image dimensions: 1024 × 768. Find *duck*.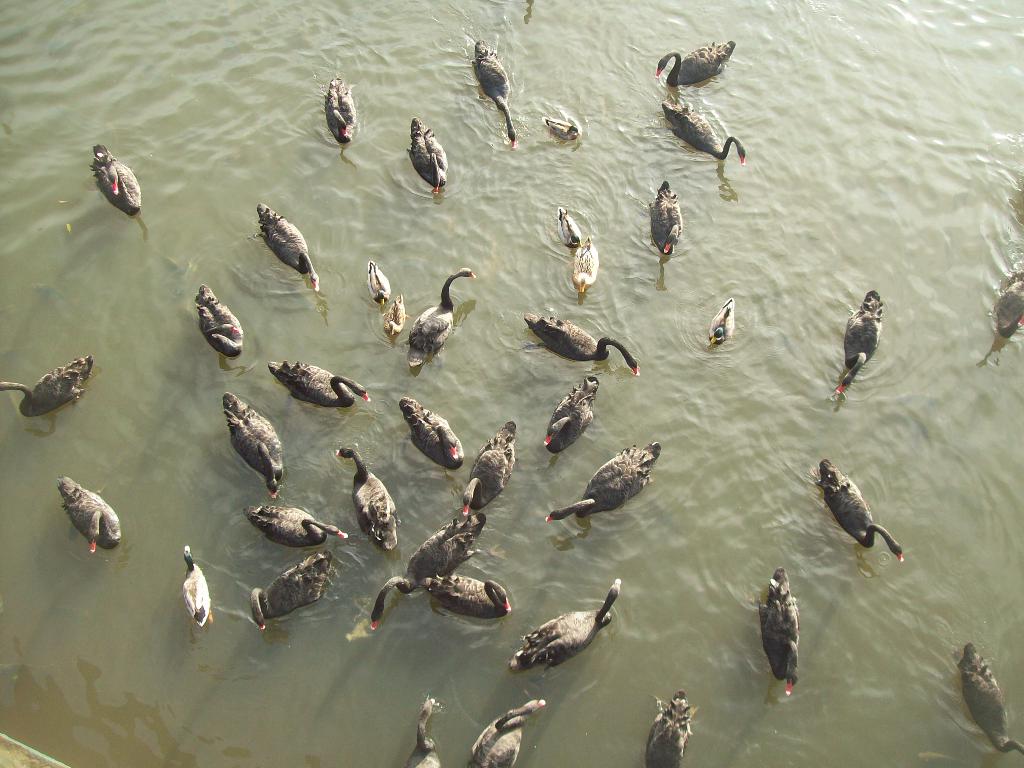
Rect(643, 692, 698, 767).
